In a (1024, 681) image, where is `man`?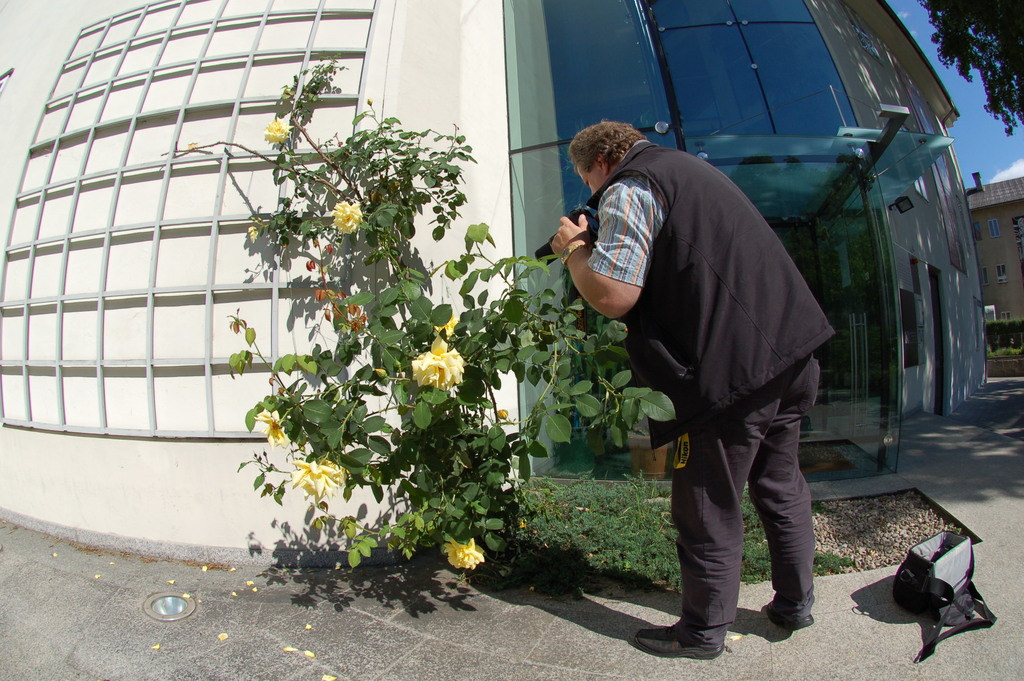
x1=583, y1=110, x2=850, y2=669.
